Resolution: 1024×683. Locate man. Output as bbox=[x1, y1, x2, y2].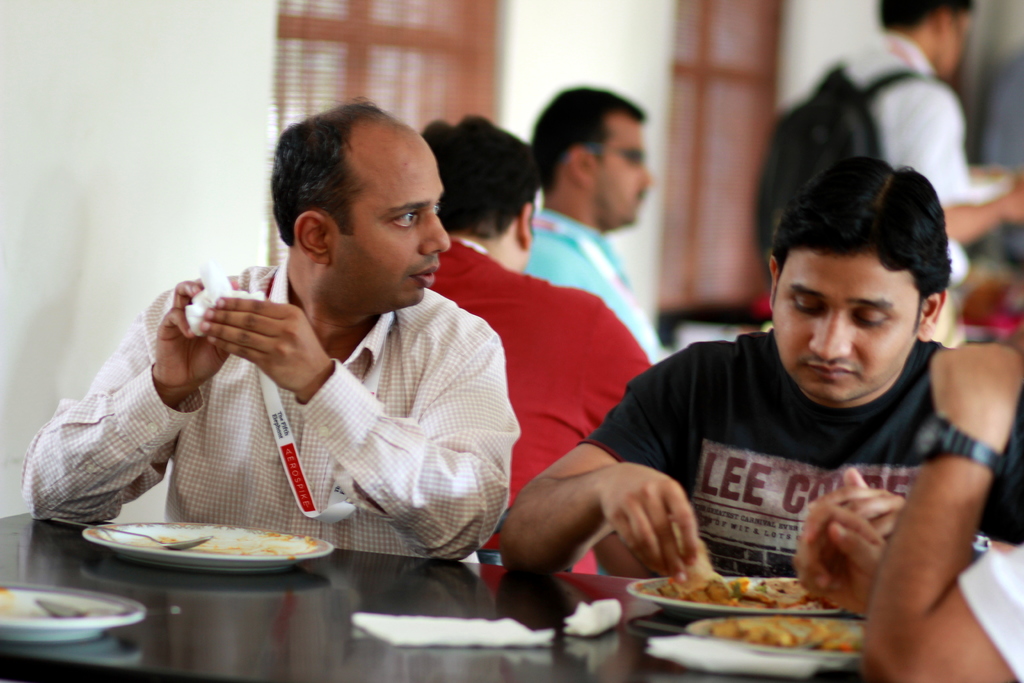
bbox=[775, 336, 1023, 682].
